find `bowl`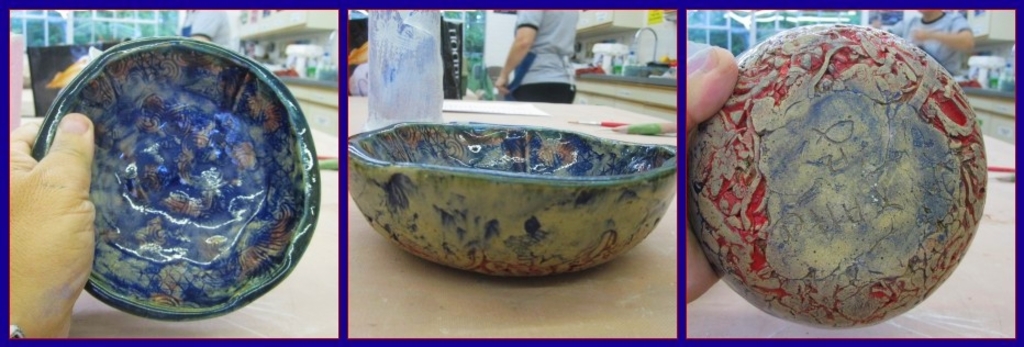
pyautogui.locateOnScreen(695, 16, 993, 323)
